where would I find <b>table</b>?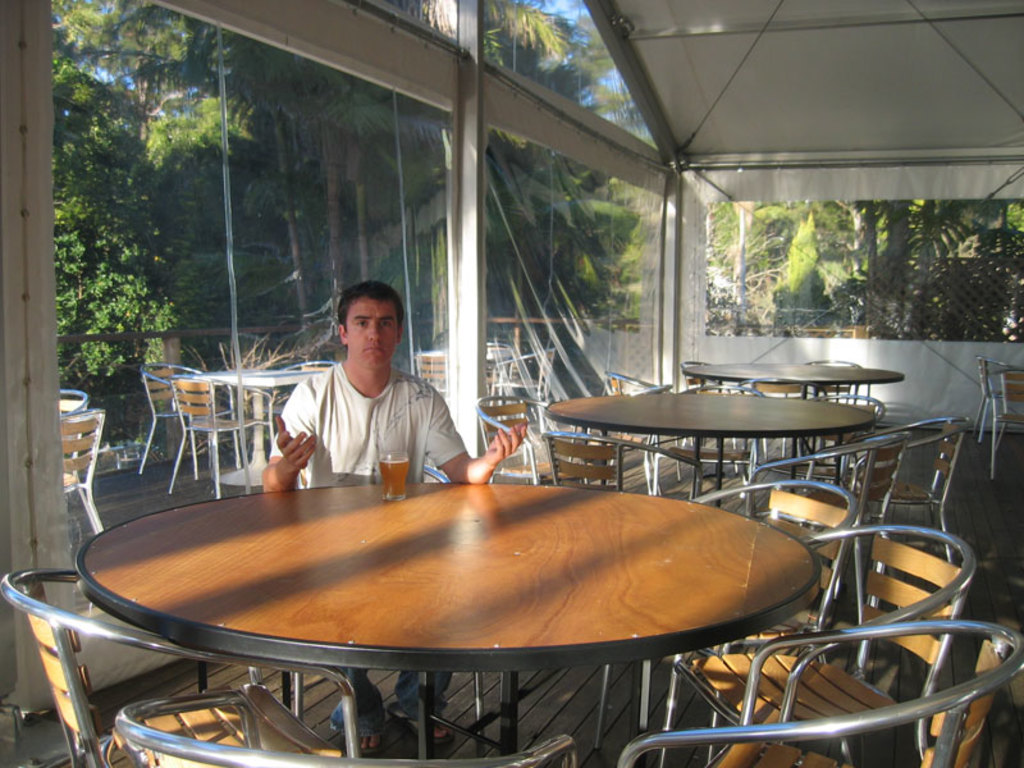
At box(82, 479, 817, 767).
